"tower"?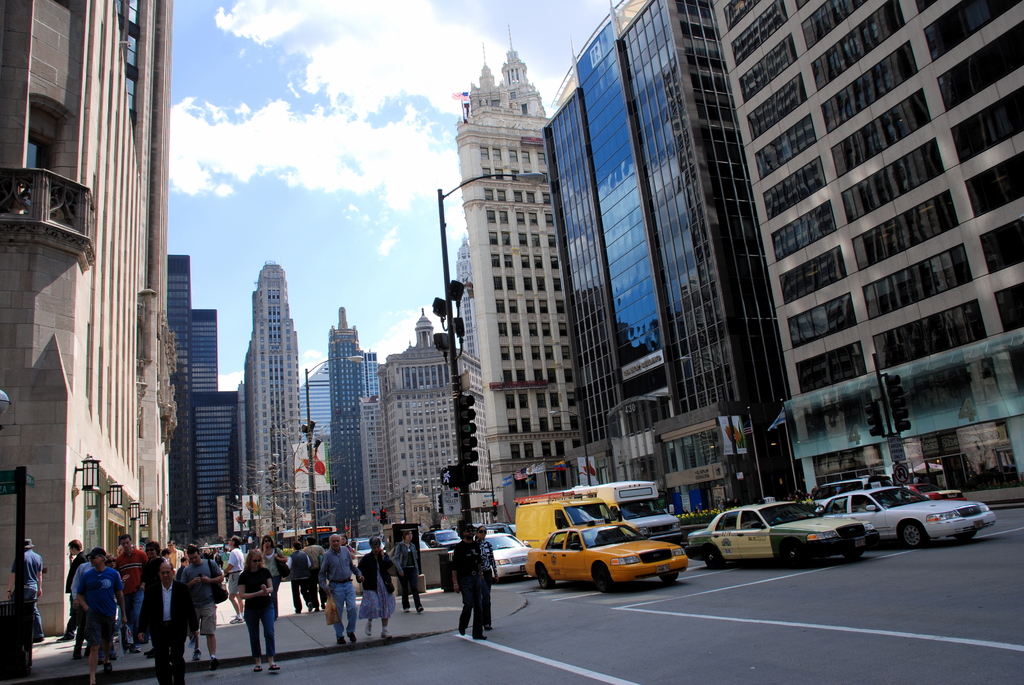
Rect(242, 262, 303, 537)
